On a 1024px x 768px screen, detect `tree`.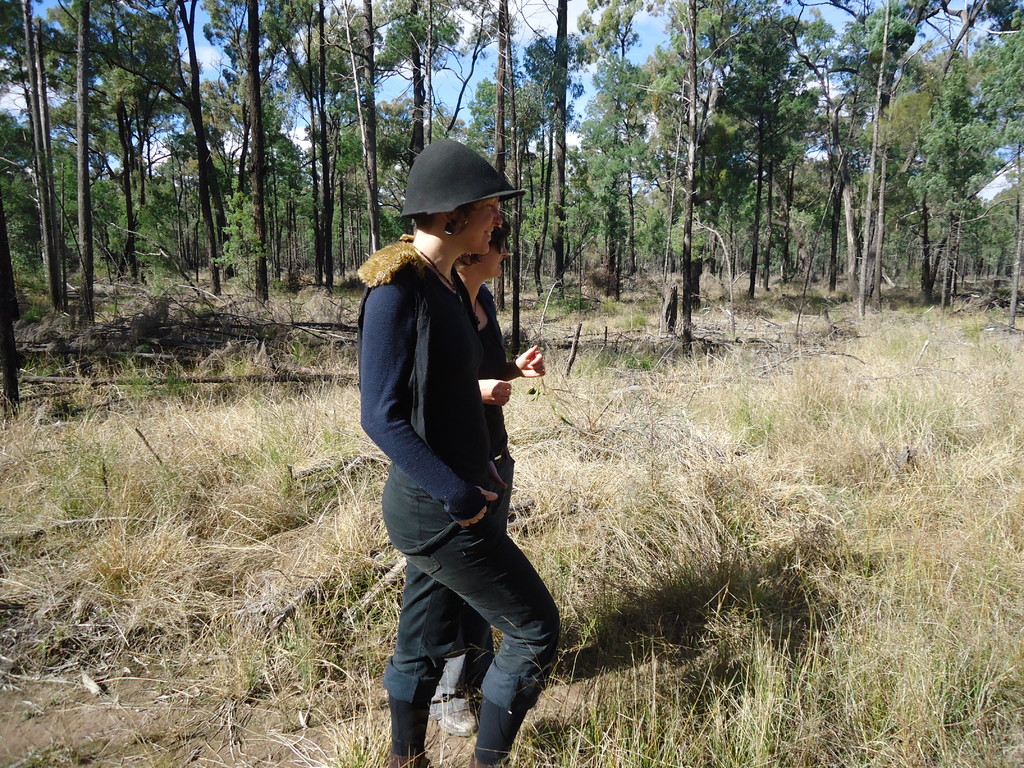
(x1=243, y1=0, x2=342, y2=294).
